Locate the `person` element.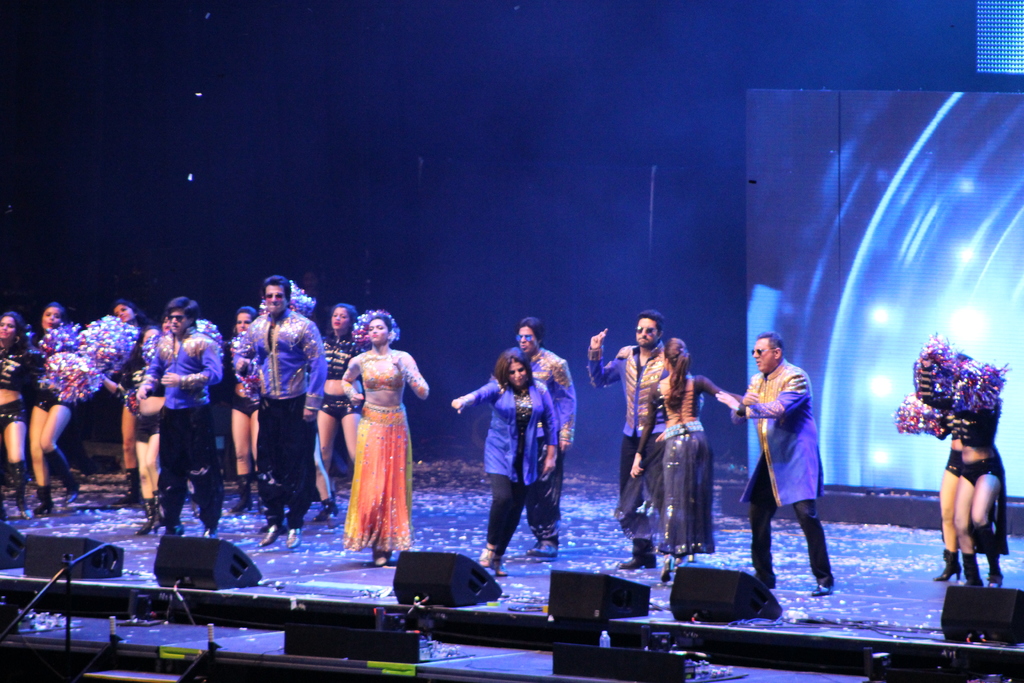
Element bbox: box=[30, 302, 81, 513].
